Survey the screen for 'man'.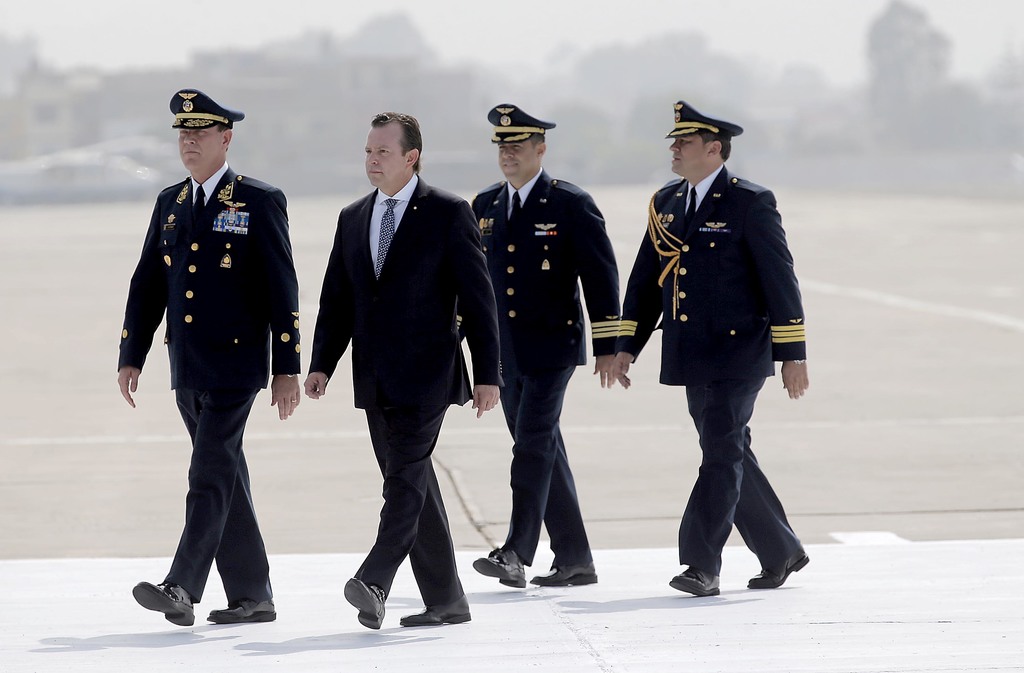
Survey found: [x1=115, y1=83, x2=303, y2=630].
